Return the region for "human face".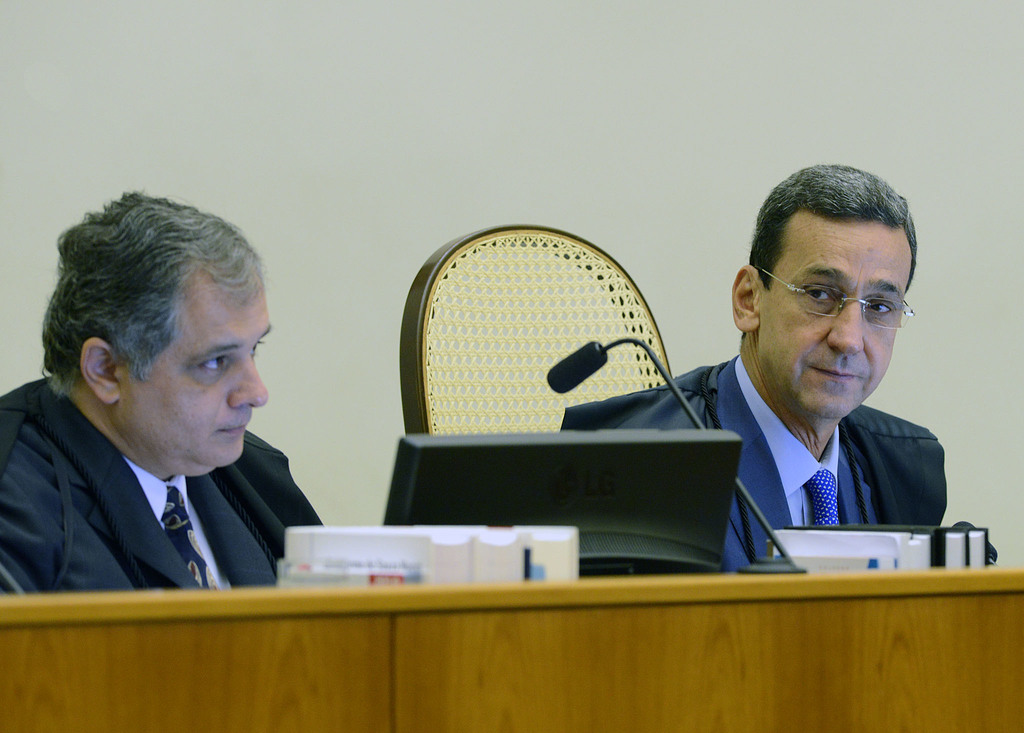
(760,211,916,419).
